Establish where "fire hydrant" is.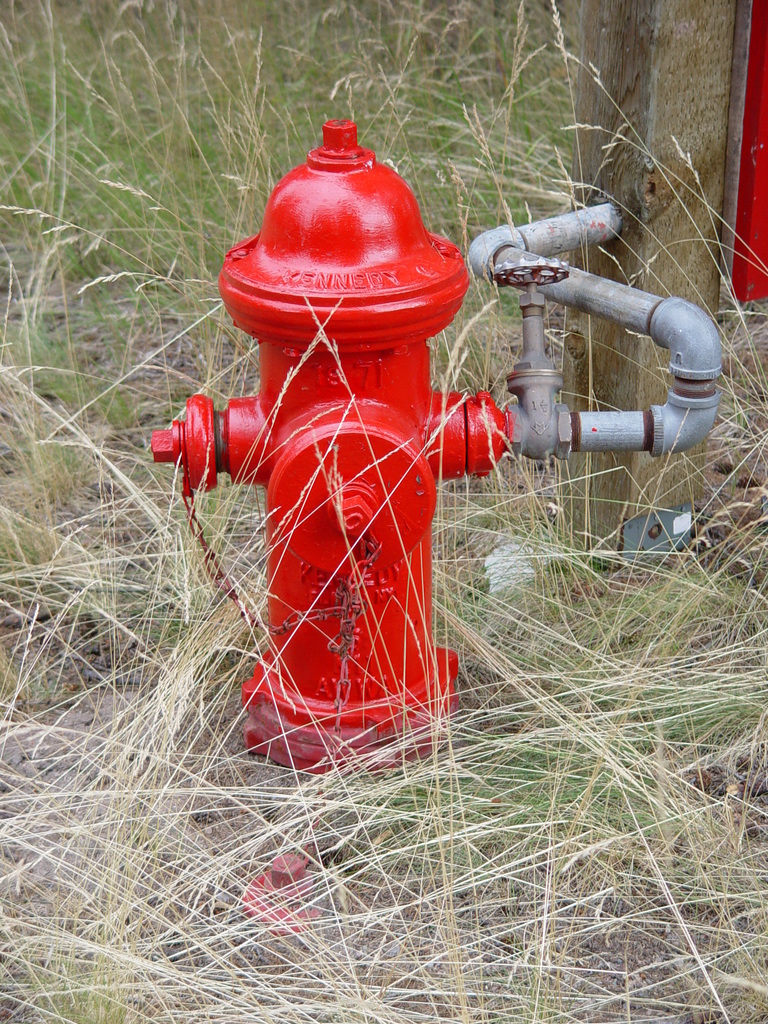
Established at 152,122,505,776.
